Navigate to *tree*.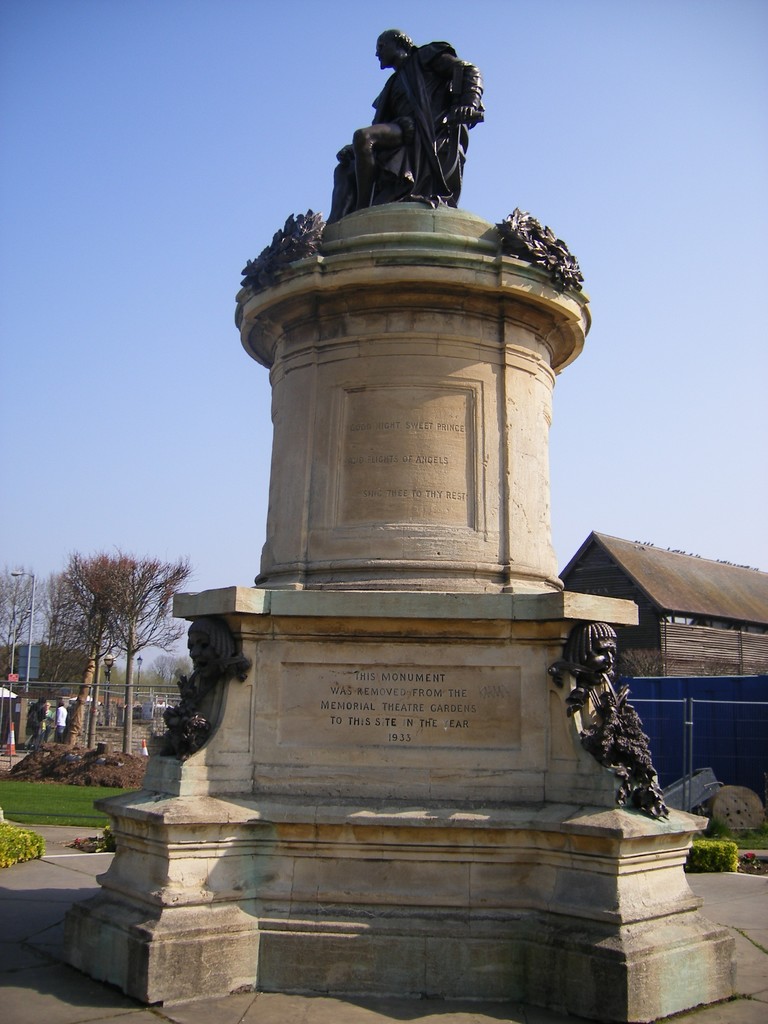
Navigation target: 0,568,55,743.
